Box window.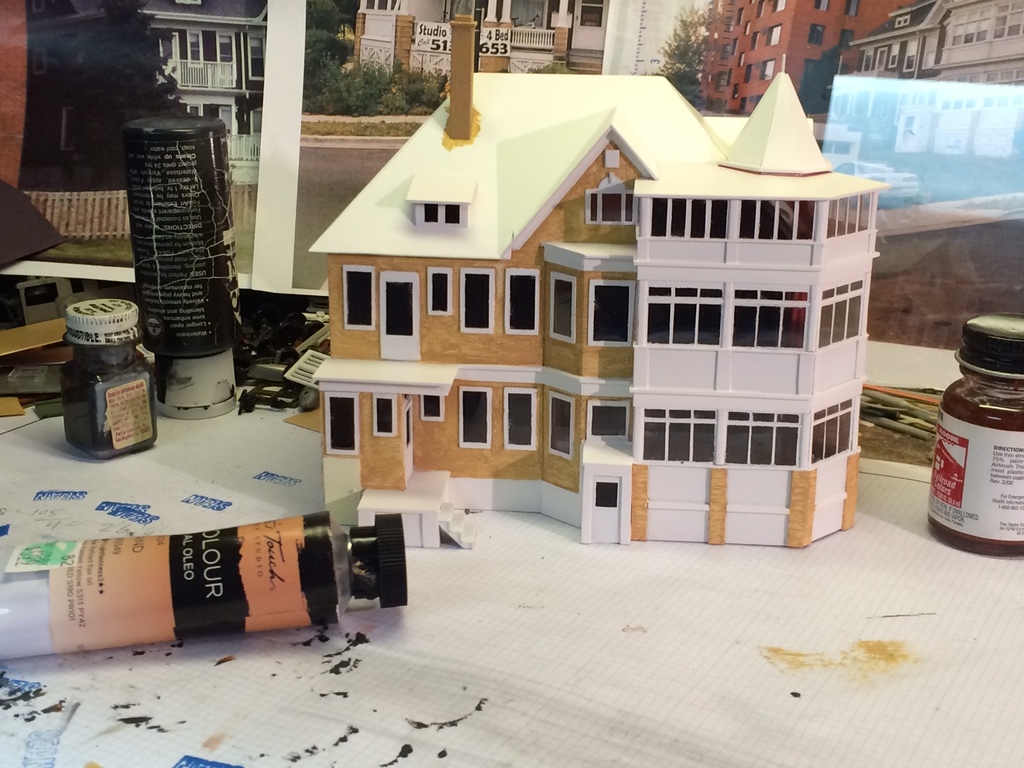
{"x1": 507, "y1": 267, "x2": 540, "y2": 332}.
